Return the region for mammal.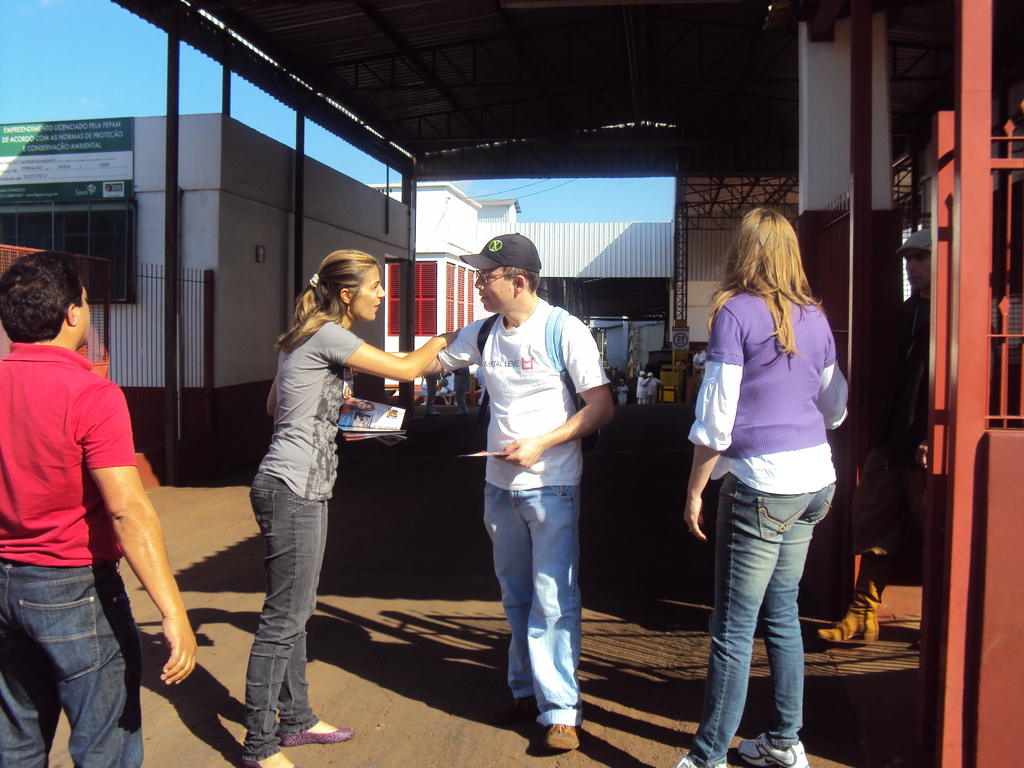
632,369,651,404.
